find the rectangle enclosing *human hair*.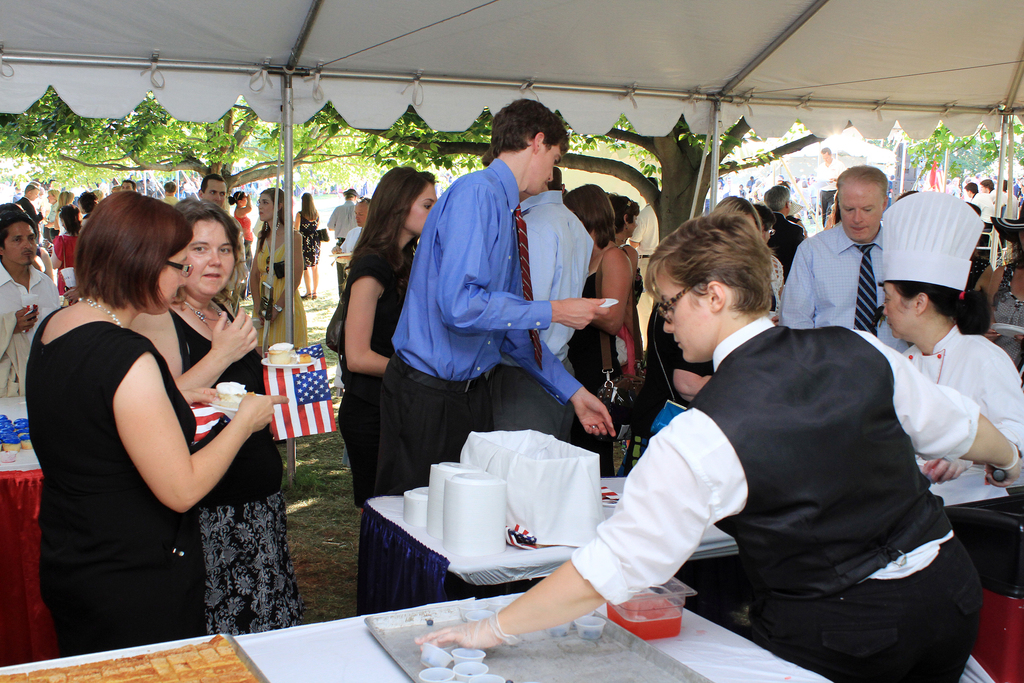
l=301, t=194, r=317, b=224.
